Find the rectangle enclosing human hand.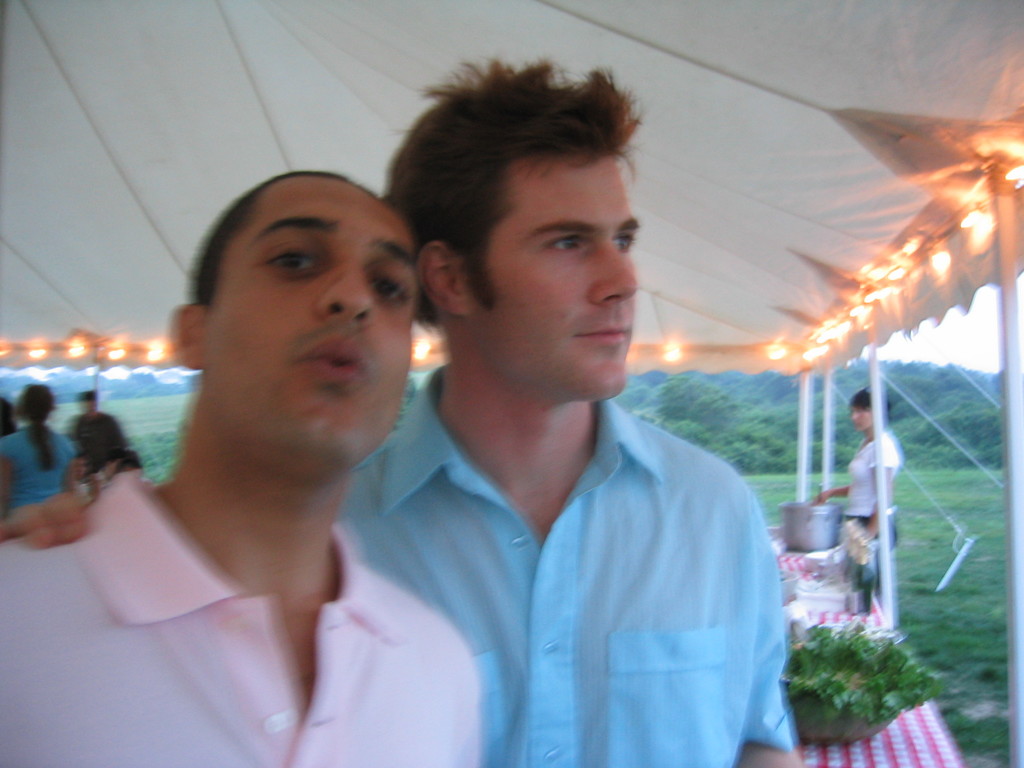
<box>813,490,835,508</box>.
